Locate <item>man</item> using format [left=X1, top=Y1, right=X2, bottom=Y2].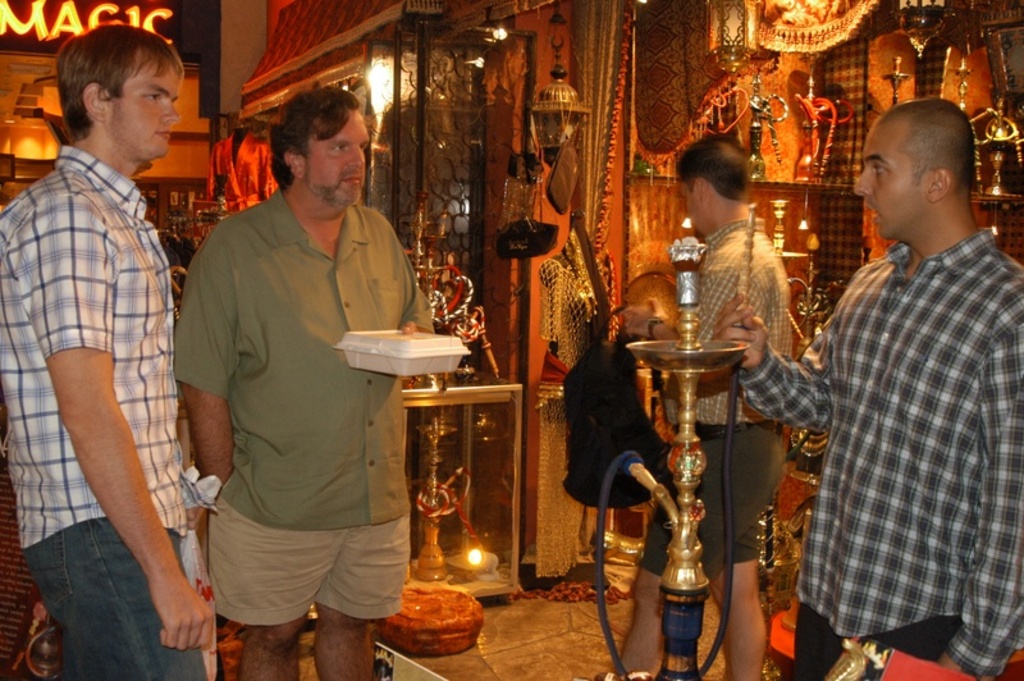
[left=172, top=81, right=438, bottom=680].
